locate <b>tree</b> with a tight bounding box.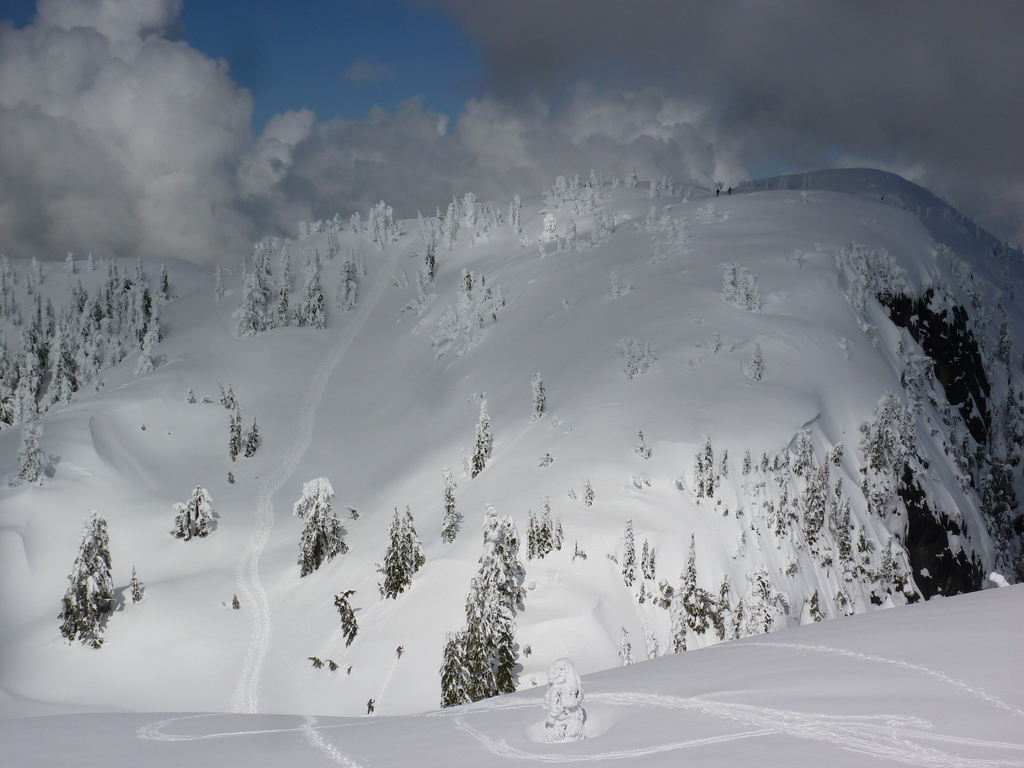
detection(159, 259, 173, 299).
